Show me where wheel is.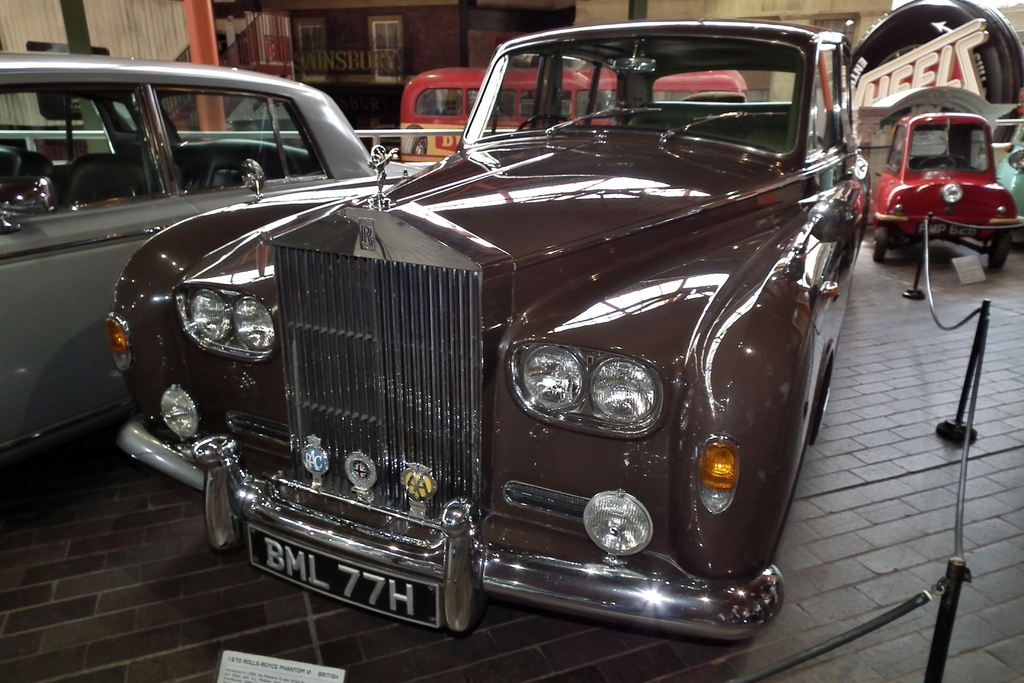
wheel is at BBox(401, 124, 427, 155).
